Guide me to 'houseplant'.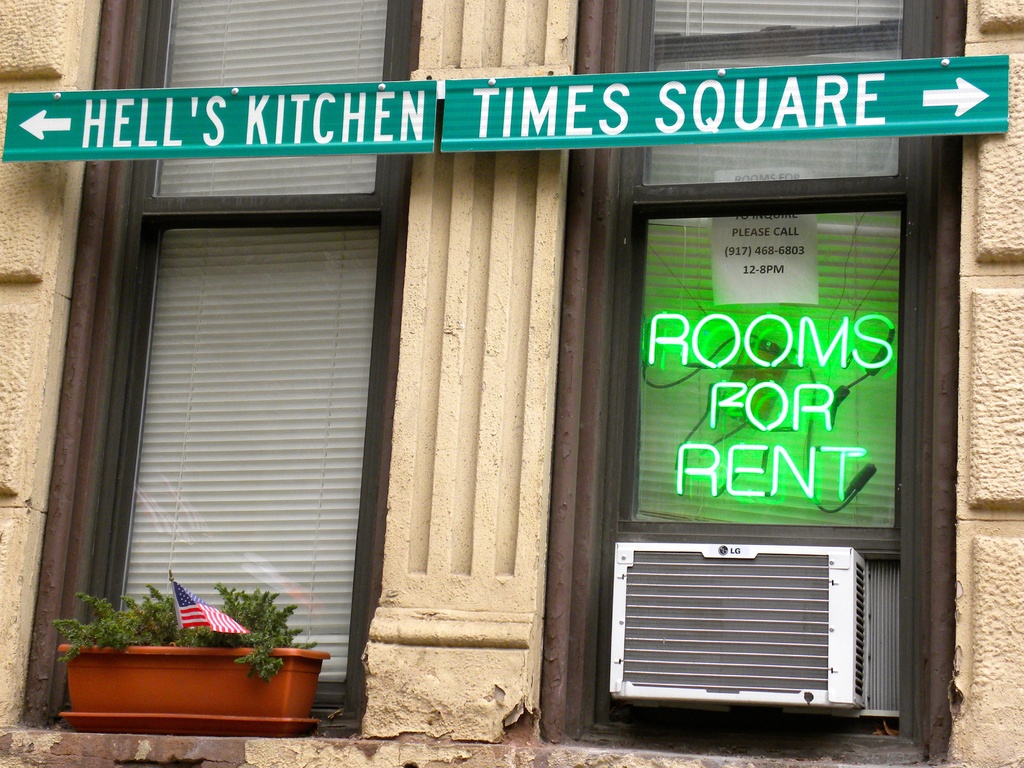
Guidance: region(44, 579, 335, 738).
